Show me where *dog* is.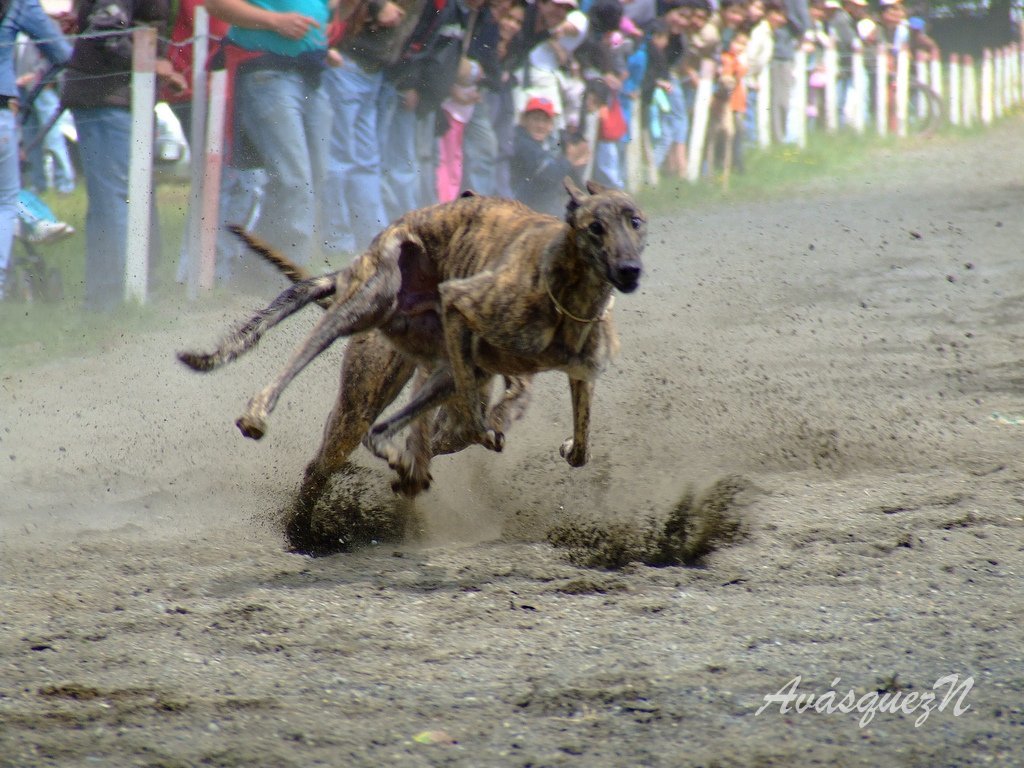
*dog* is at <box>222,218,530,551</box>.
